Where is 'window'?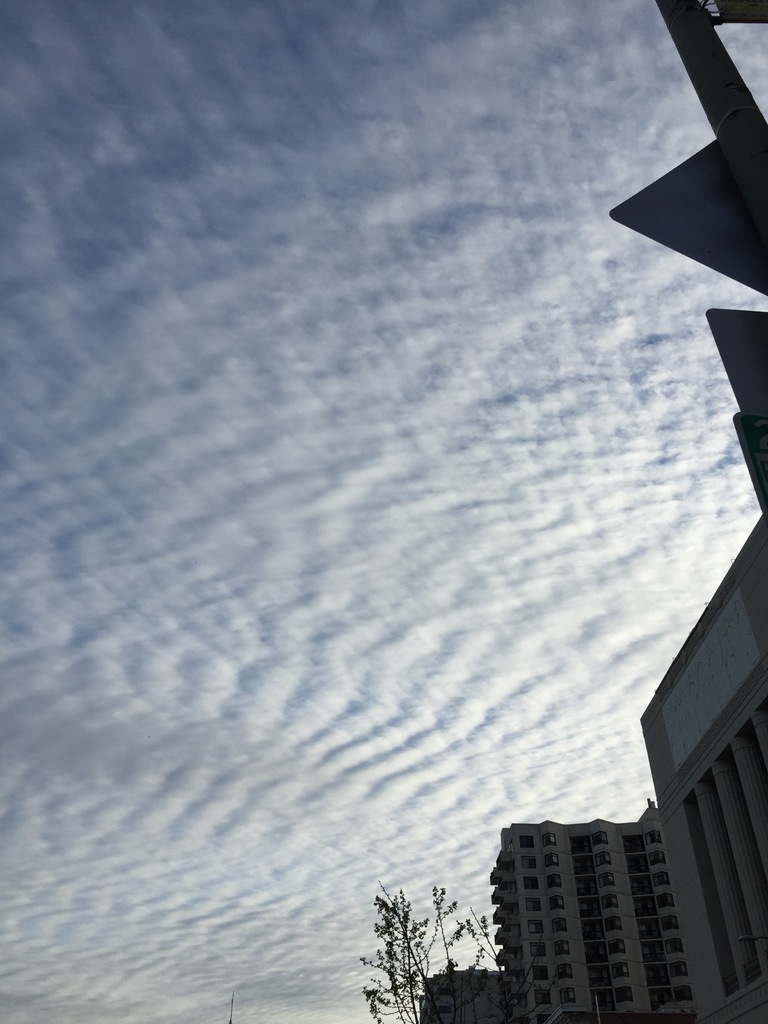
box(559, 962, 571, 978).
